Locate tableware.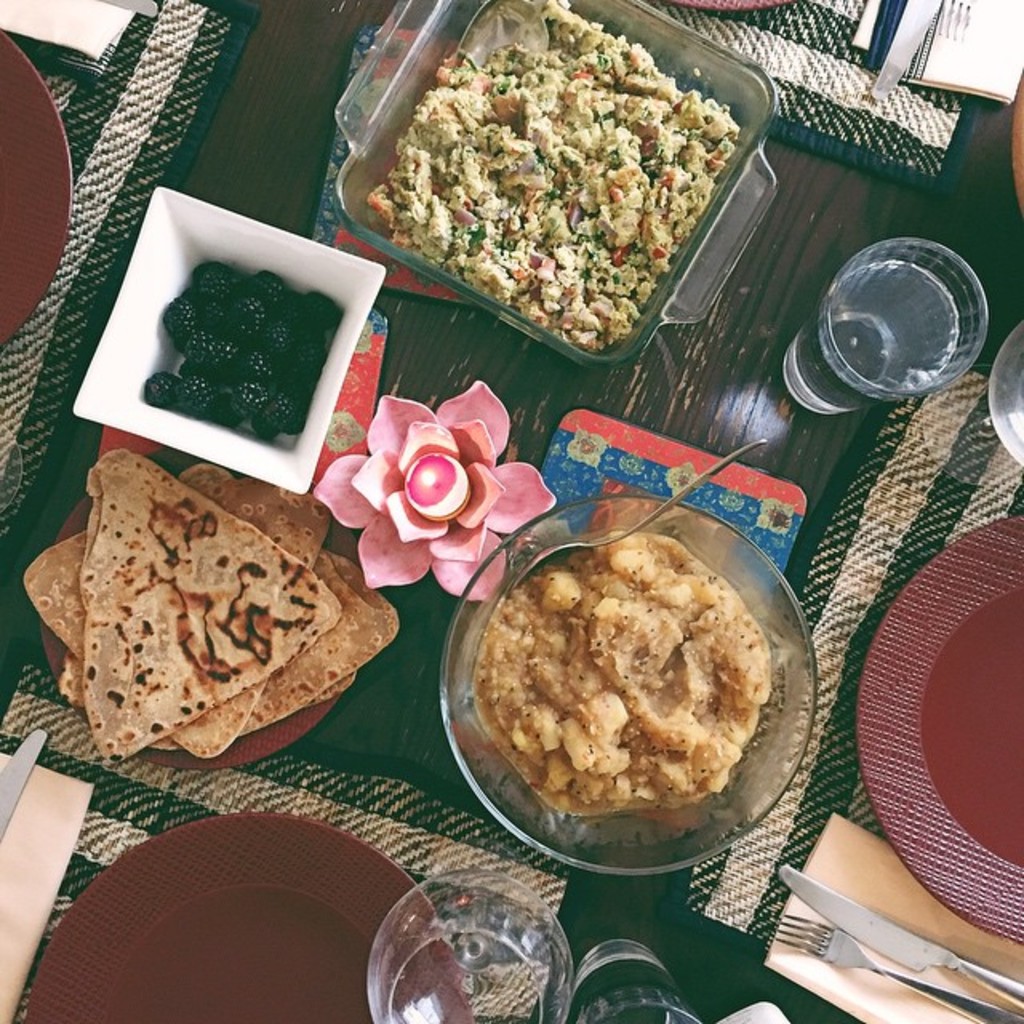
Bounding box: rect(936, 0, 971, 42).
